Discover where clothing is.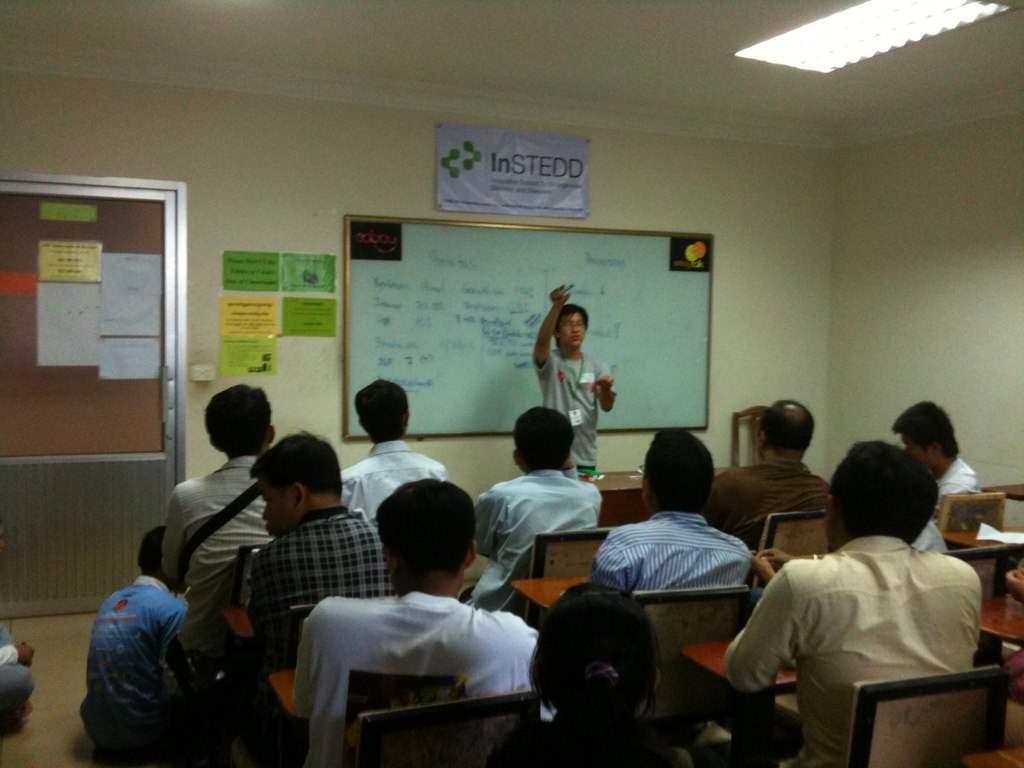
Discovered at Rect(706, 459, 833, 552).
